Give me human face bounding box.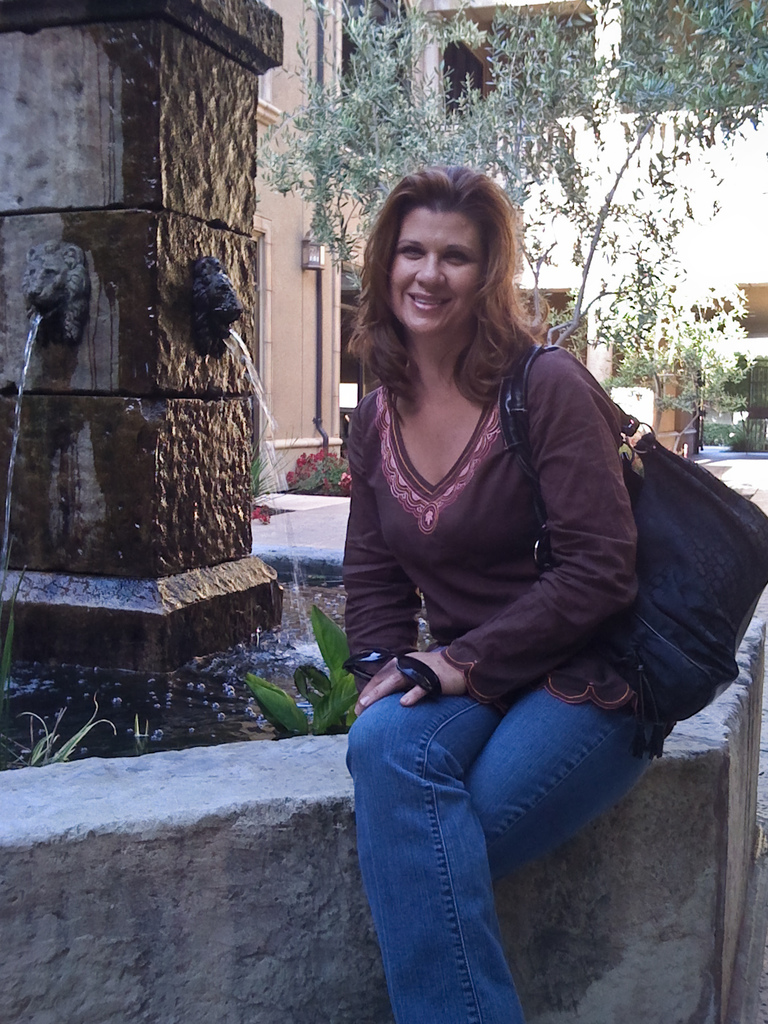
[left=389, top=205, right=485, bottom=340].
